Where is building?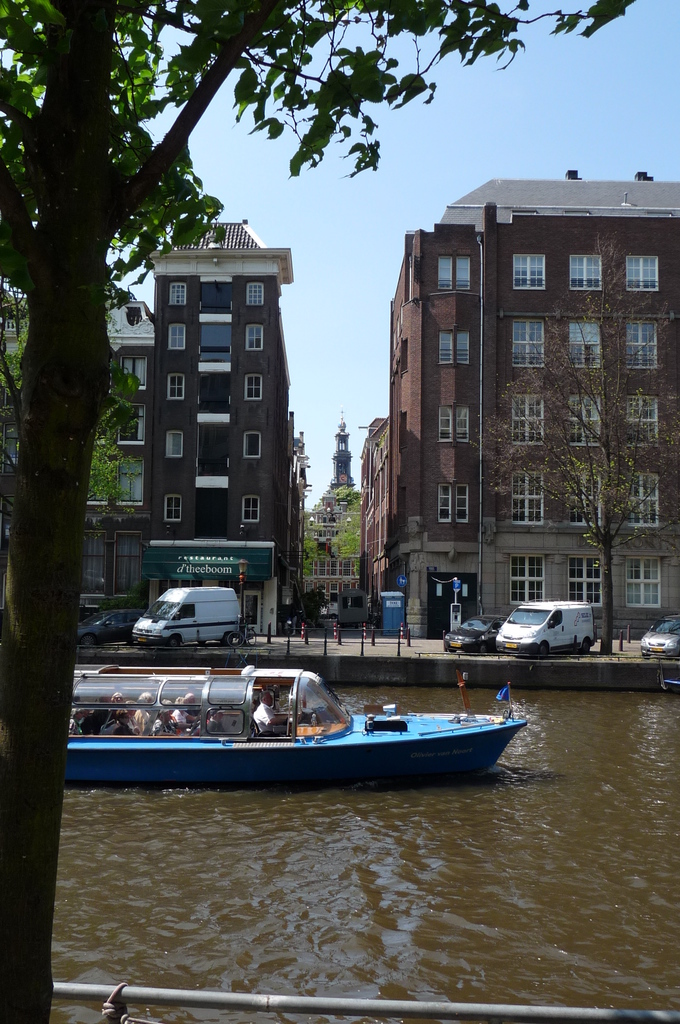
{"x1": 0, "y1": 207, "x2": 297, "y2": 647}.
